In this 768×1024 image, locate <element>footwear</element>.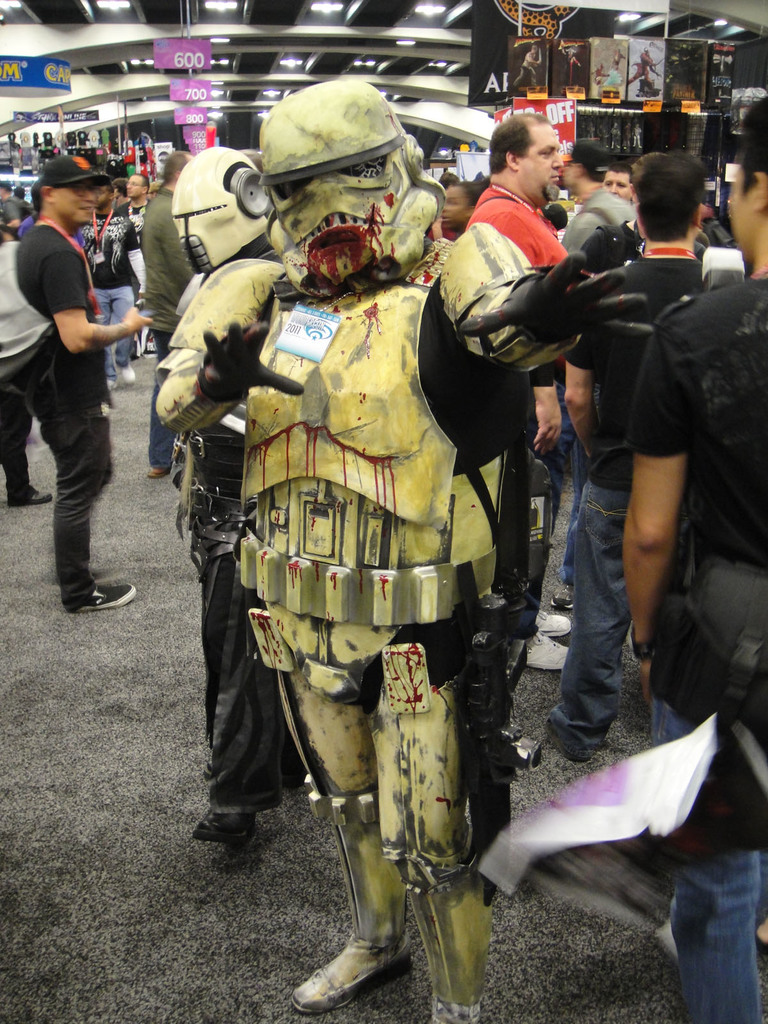
Bounding box: rect(541, 722, 594, 767).
